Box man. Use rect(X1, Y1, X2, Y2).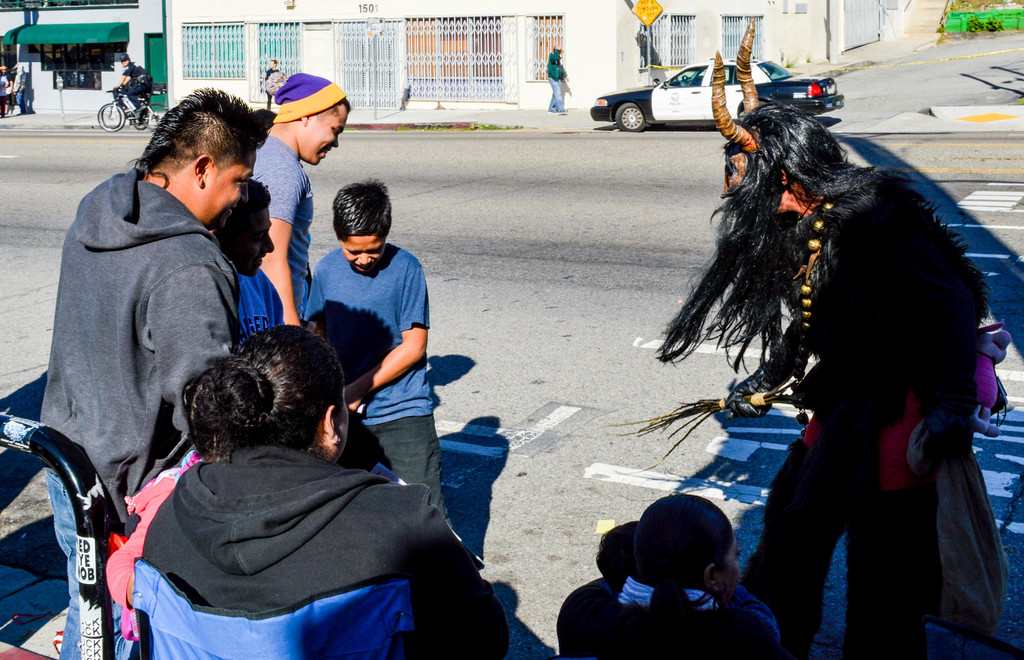
rect(26, 109, 290, 545).
